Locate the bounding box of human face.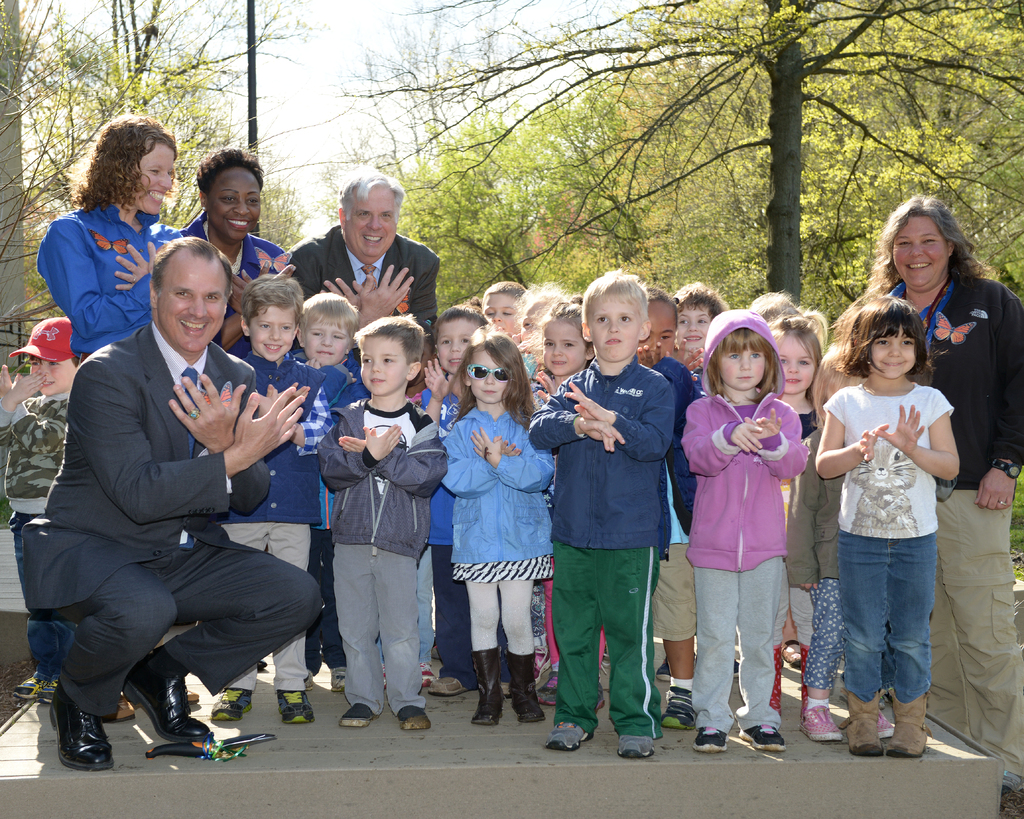
Bounding box: 254 302 298 363.
